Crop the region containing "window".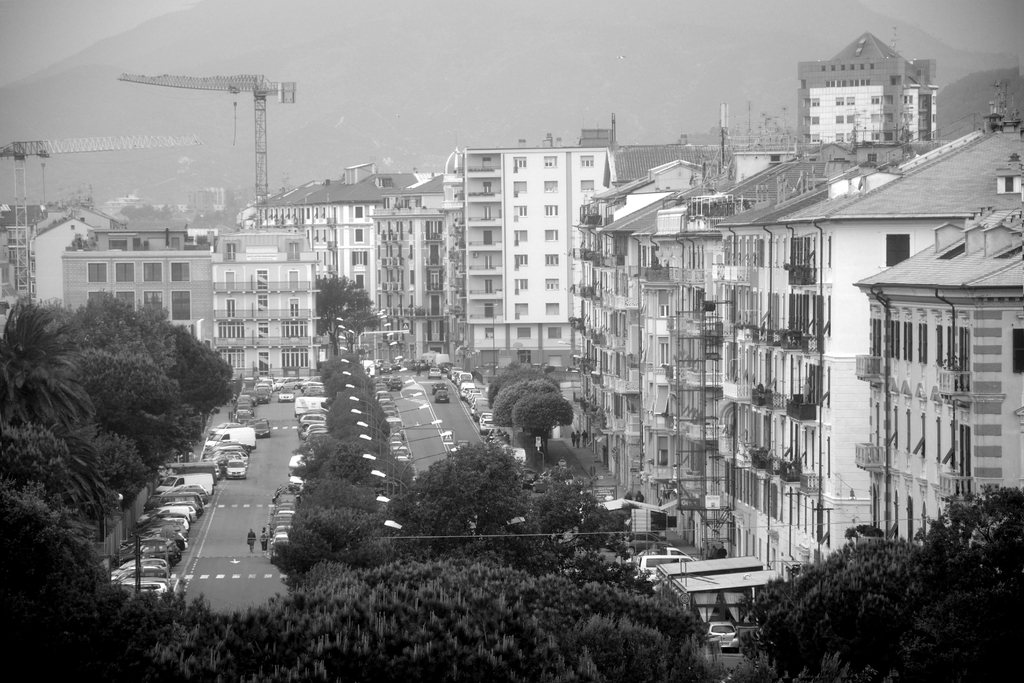
Crop region: (171, 290, 191, 318).
